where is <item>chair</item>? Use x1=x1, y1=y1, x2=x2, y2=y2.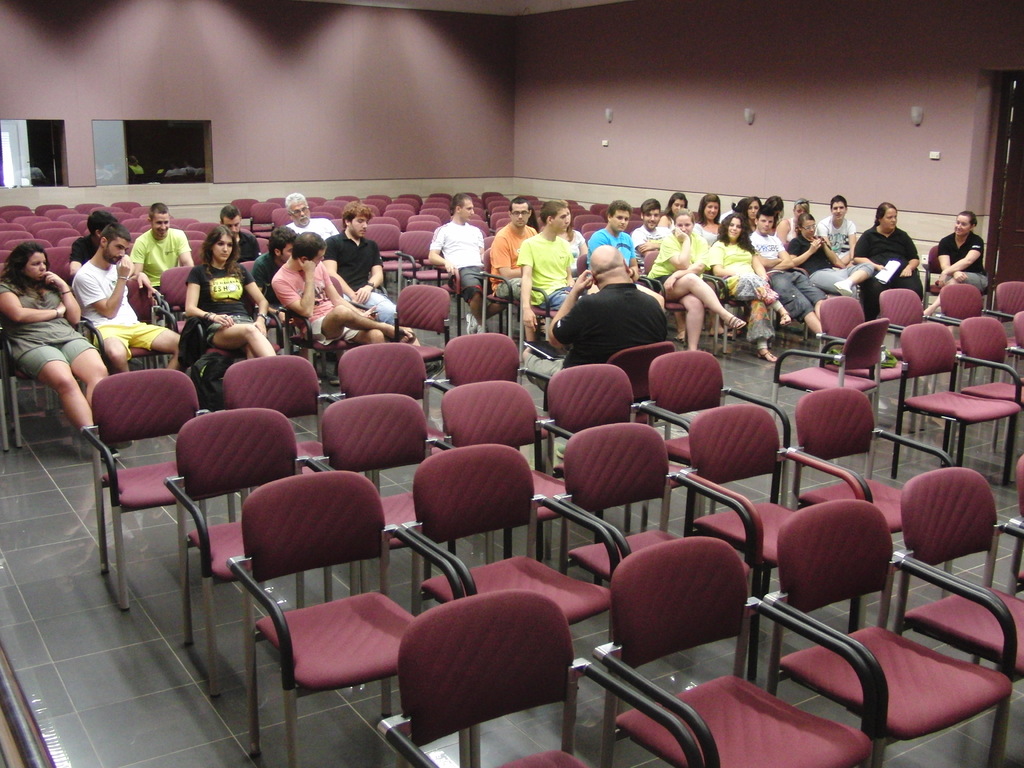
x1=310, y1=394, x2=494, y2=600.
